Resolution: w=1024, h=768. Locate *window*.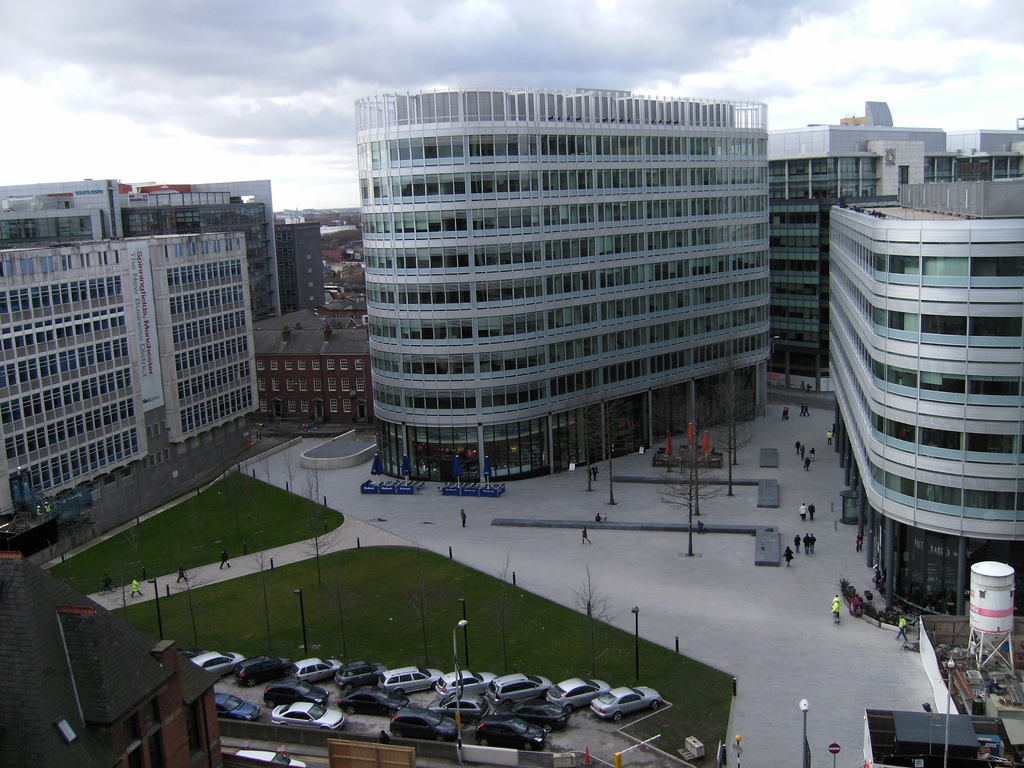
box=[300, 375, 308, 391].
